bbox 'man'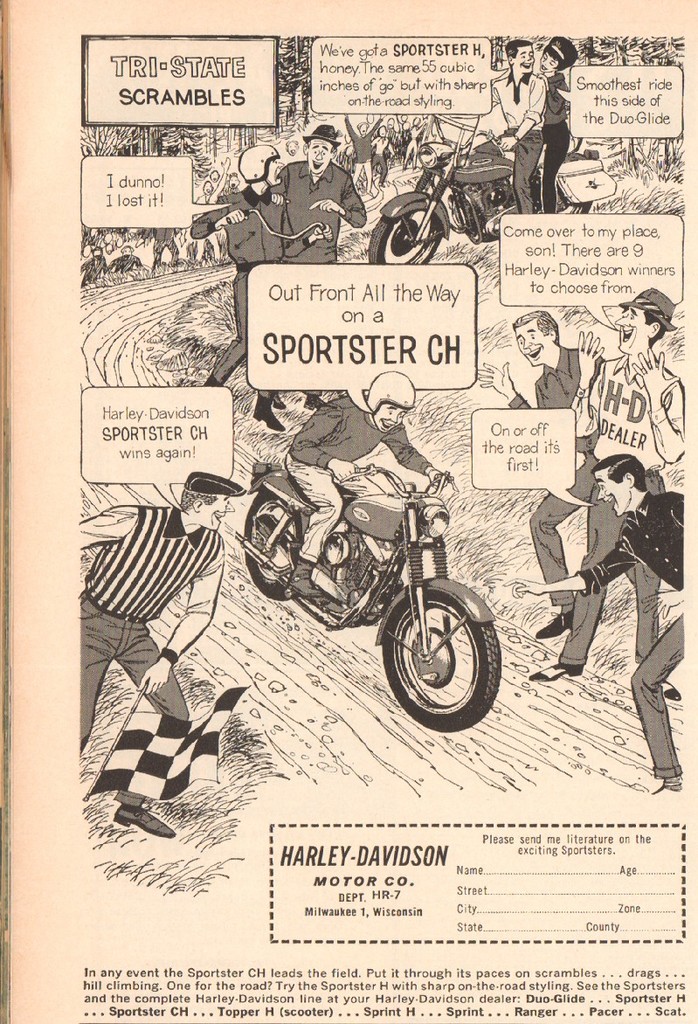
box=[276, 116, 371, 410]
